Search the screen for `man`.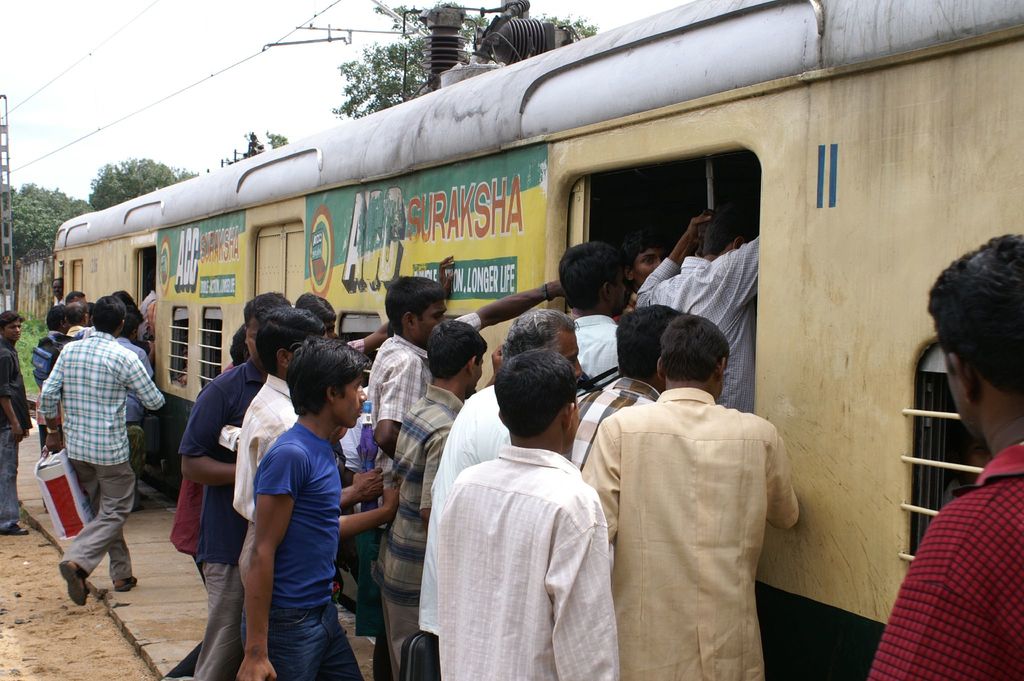
Found at [left=133, top=277, right=163, bottom=338].
